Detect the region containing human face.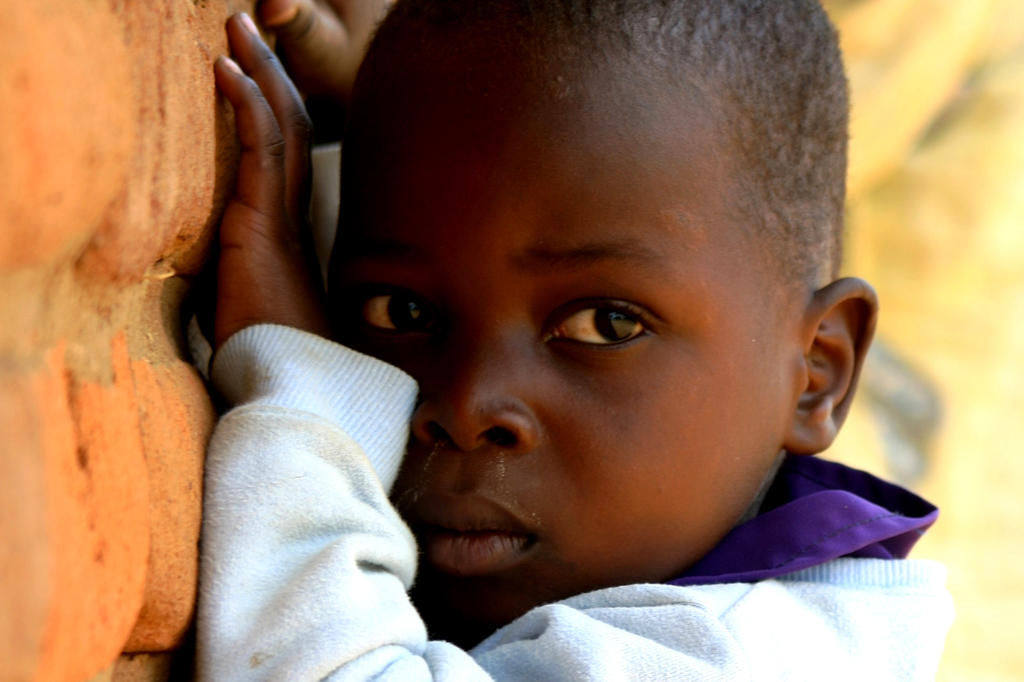
324, 98, 785, 621.
